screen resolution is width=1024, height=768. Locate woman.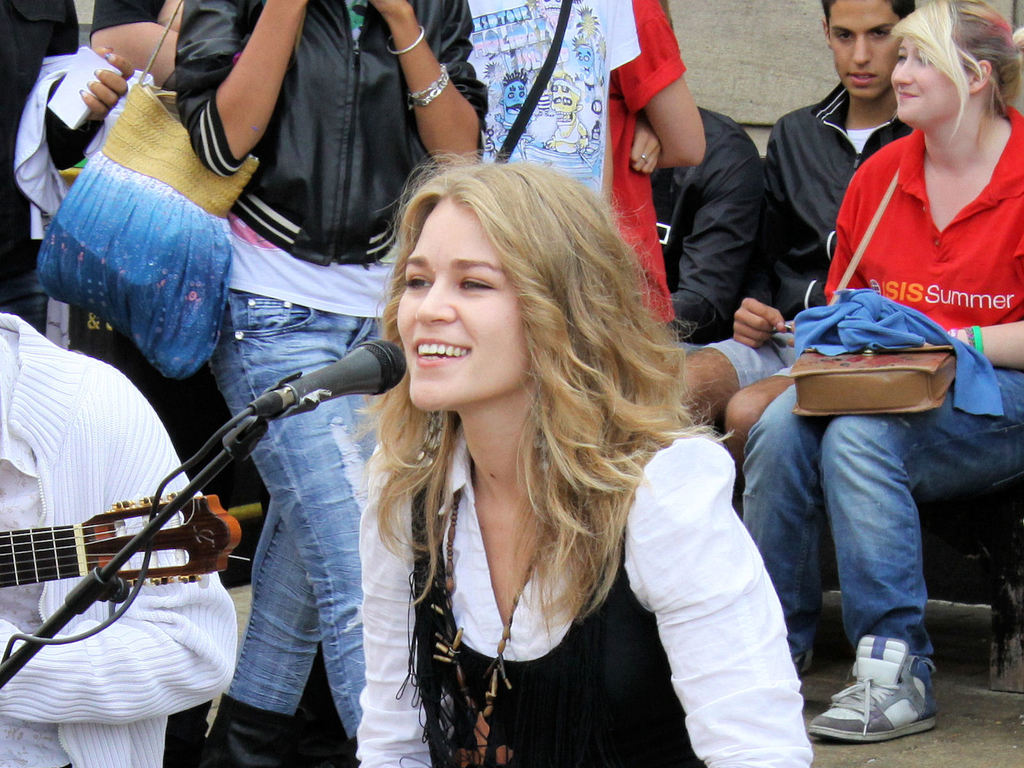
{"left": 360, "top": 153, "right": 808, "bottom": 767}.
